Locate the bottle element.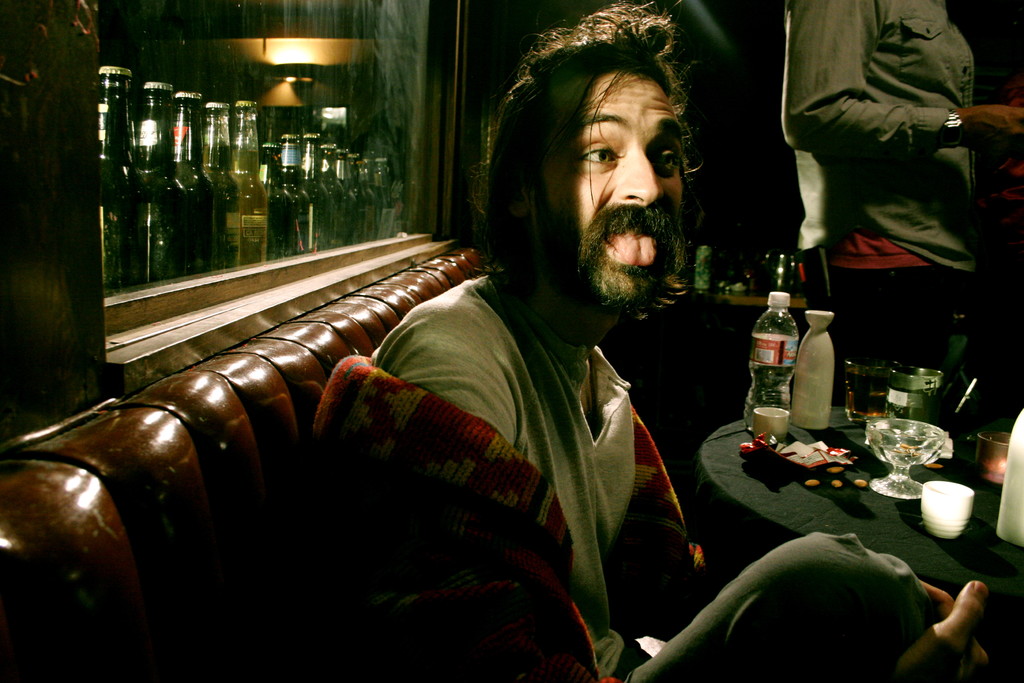
Element bbox: bbox(746, 288, 790, 438).
